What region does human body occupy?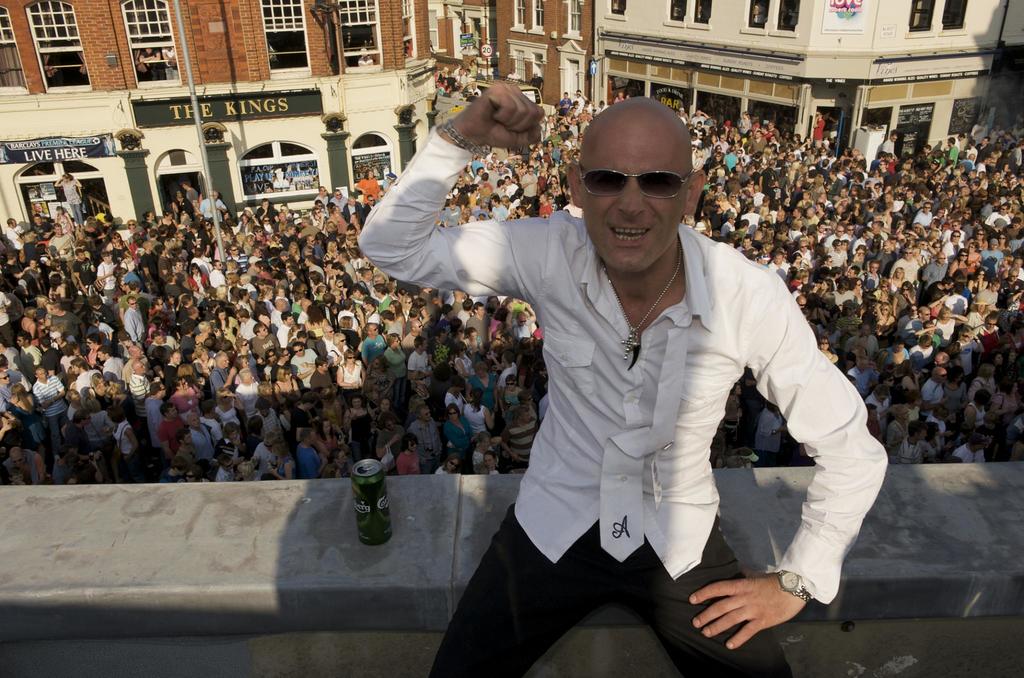
<bbox>837, 189, 847, 200</bbox>.
